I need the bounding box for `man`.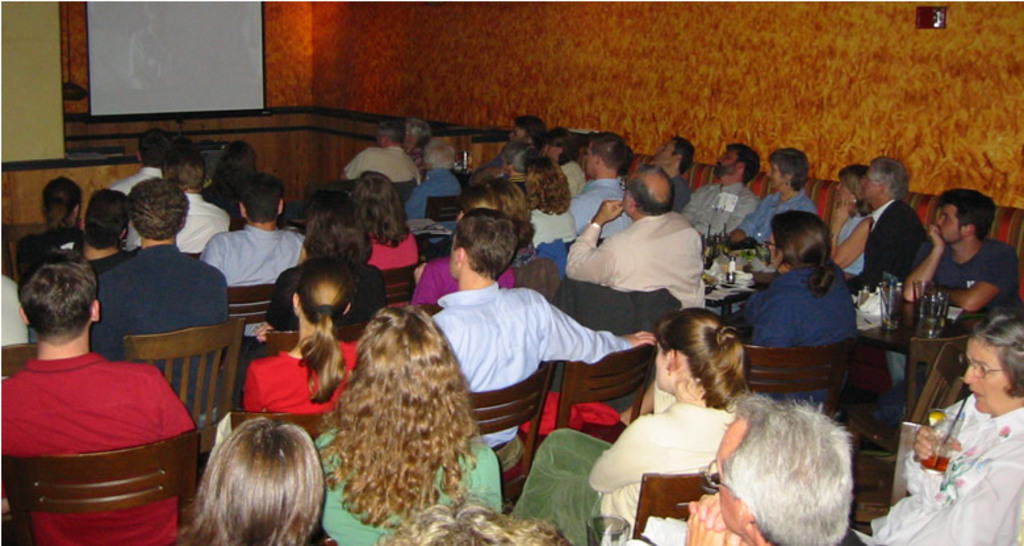
Here it is: rect(95, 174, 229, 418).
